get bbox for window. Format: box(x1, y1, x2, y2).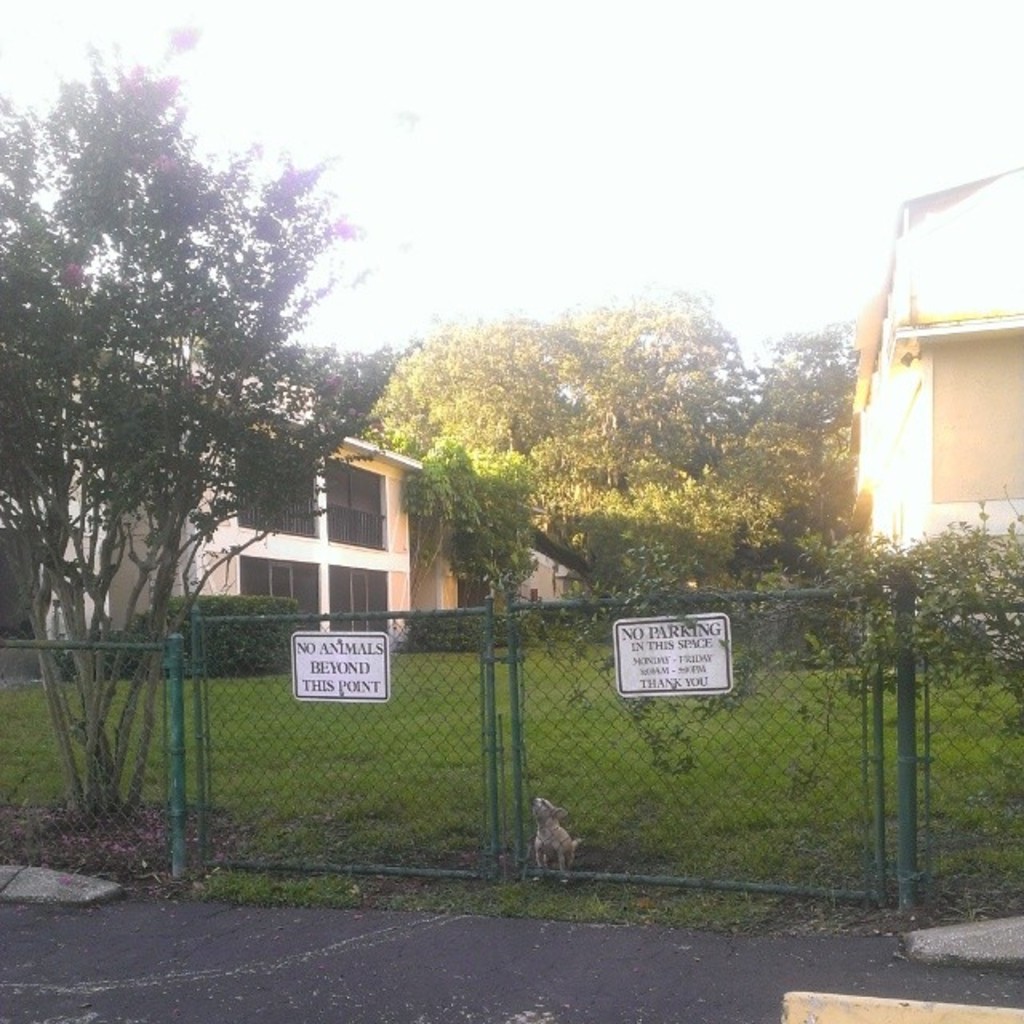
box(326, 459, 392, 555).
